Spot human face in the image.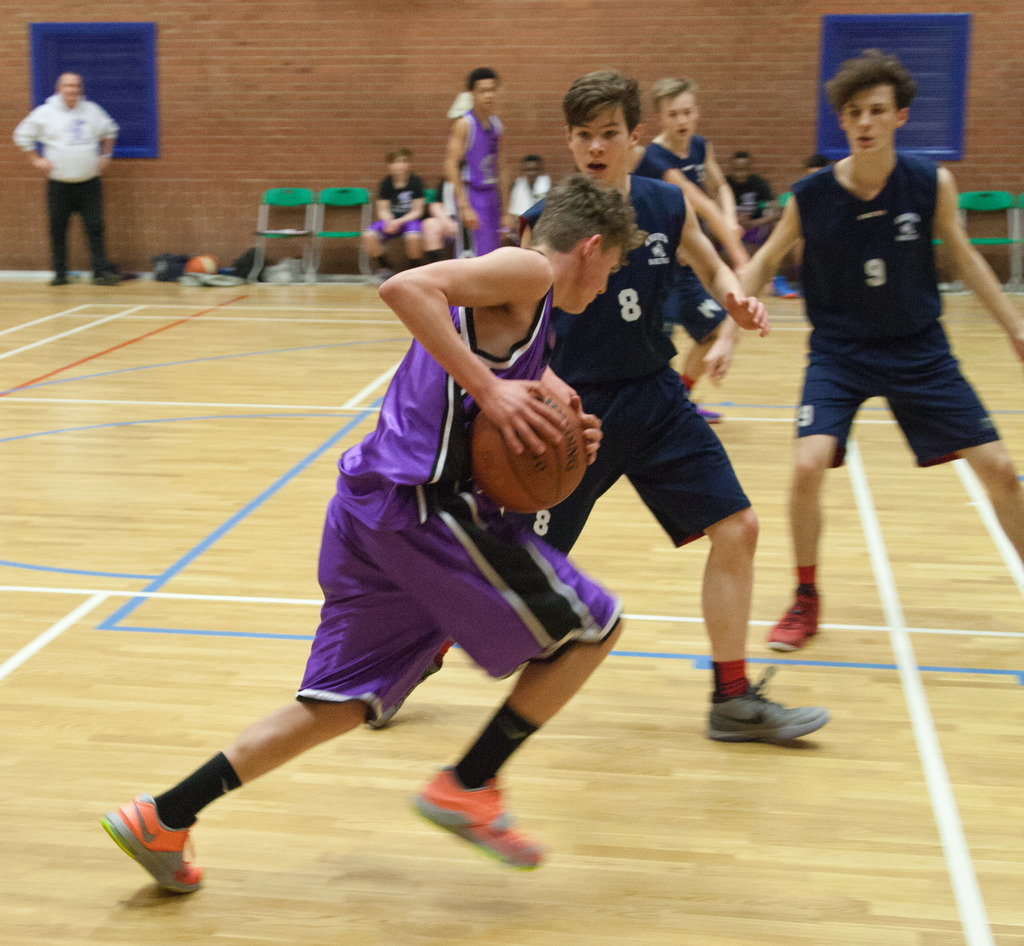
human face found at box=[61, 75, 81, 101].
